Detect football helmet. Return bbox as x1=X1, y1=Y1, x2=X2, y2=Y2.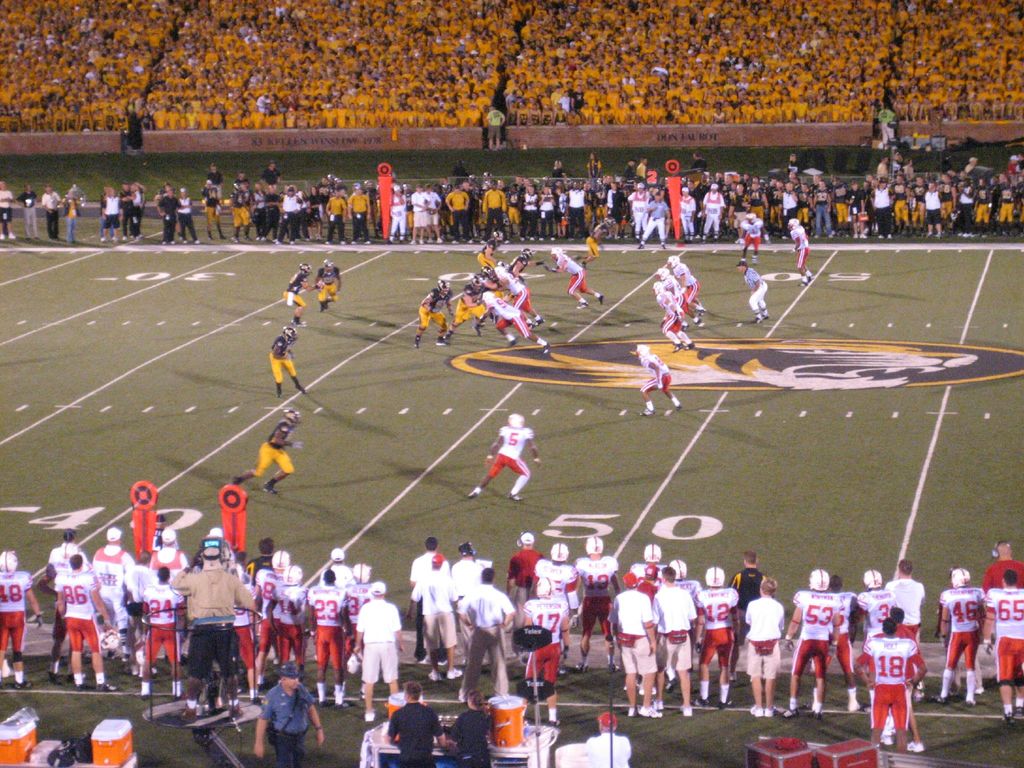
x1=341, y1=647, x2=371, y2=673.
